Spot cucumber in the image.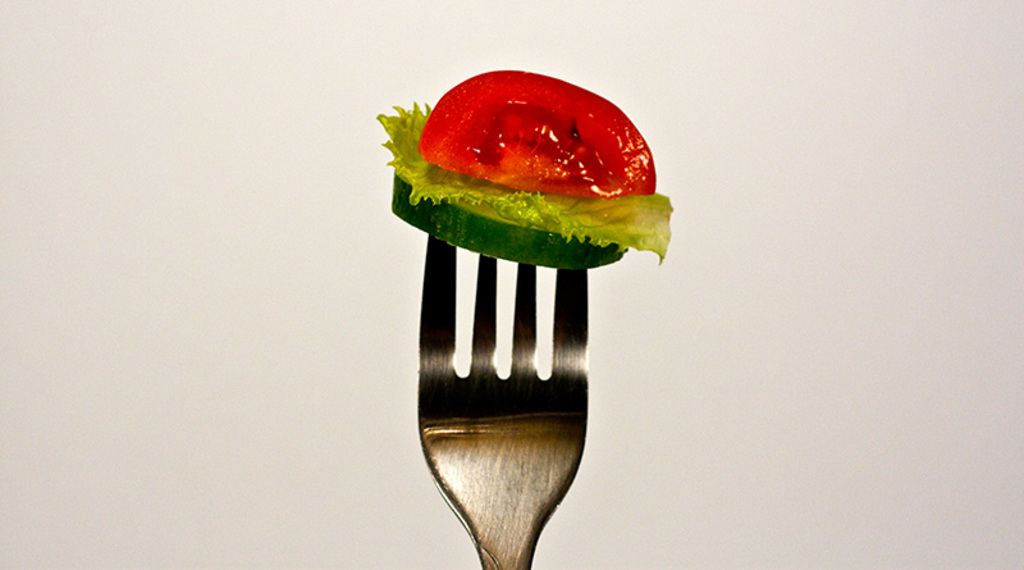
cucumber found at [390, 169, 632, 269].
